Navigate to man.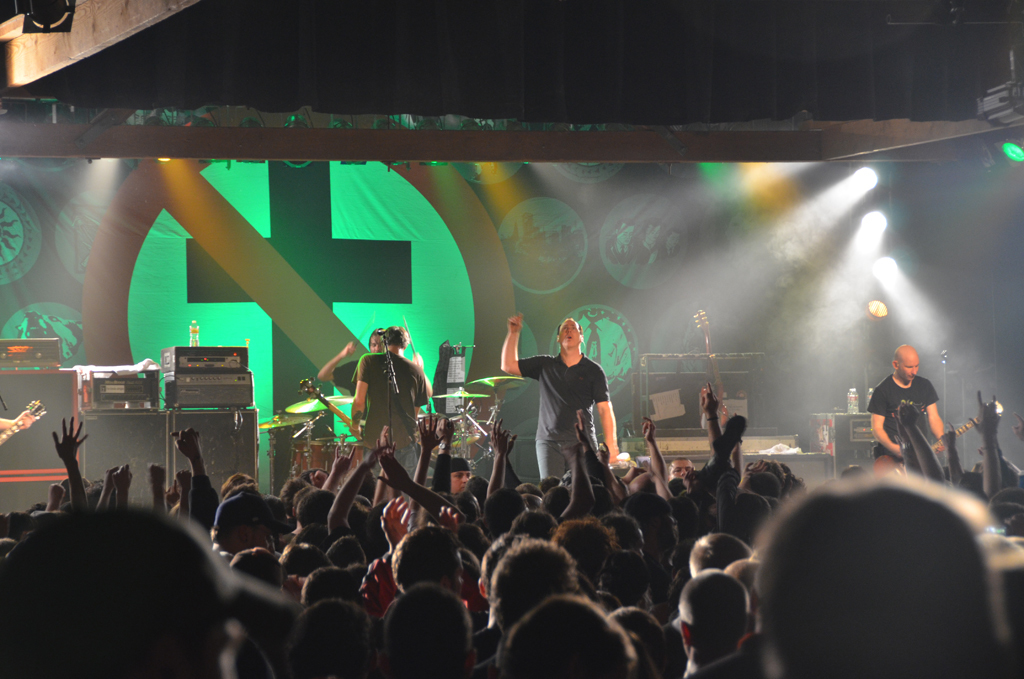
Navigation target: 316,324,390,397.
